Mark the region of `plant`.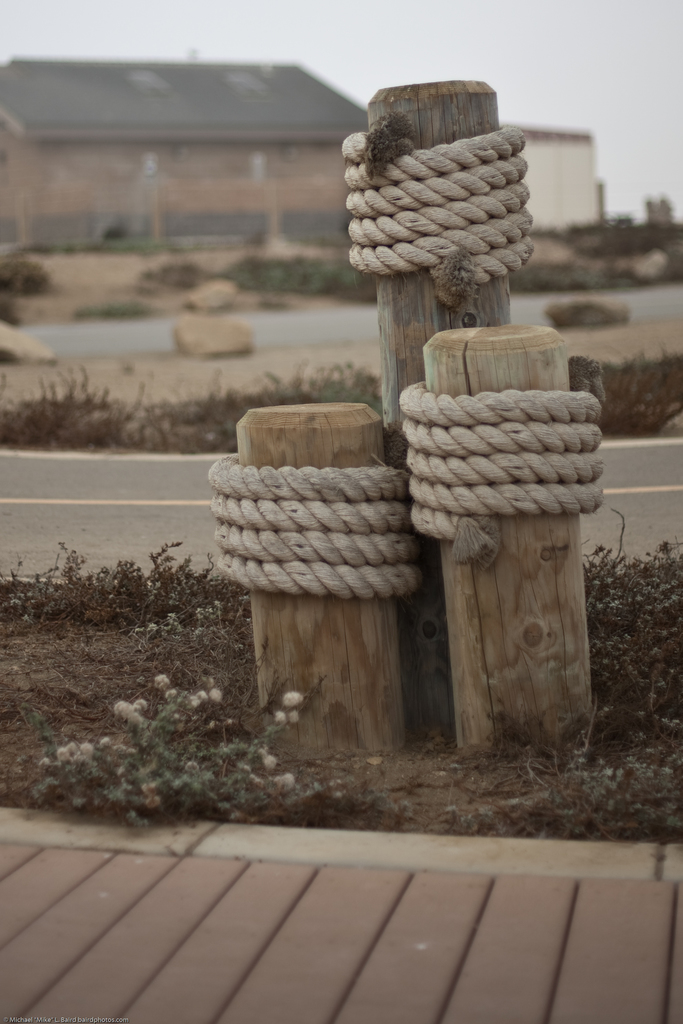
Region: Rect(557, 330, 682, 444).
